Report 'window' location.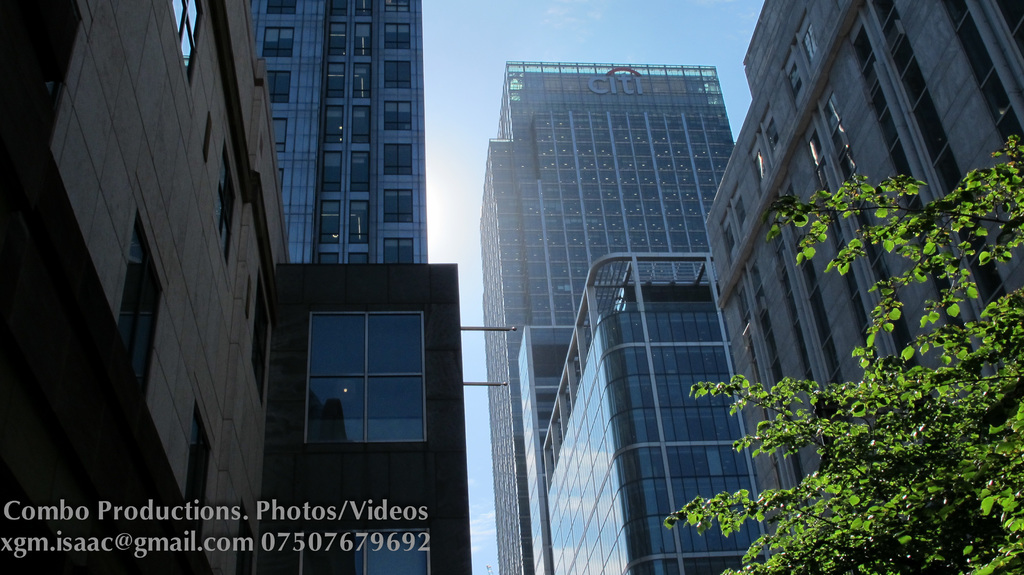
Report: <bbox>301, 530, 437, 574</bbox>.
